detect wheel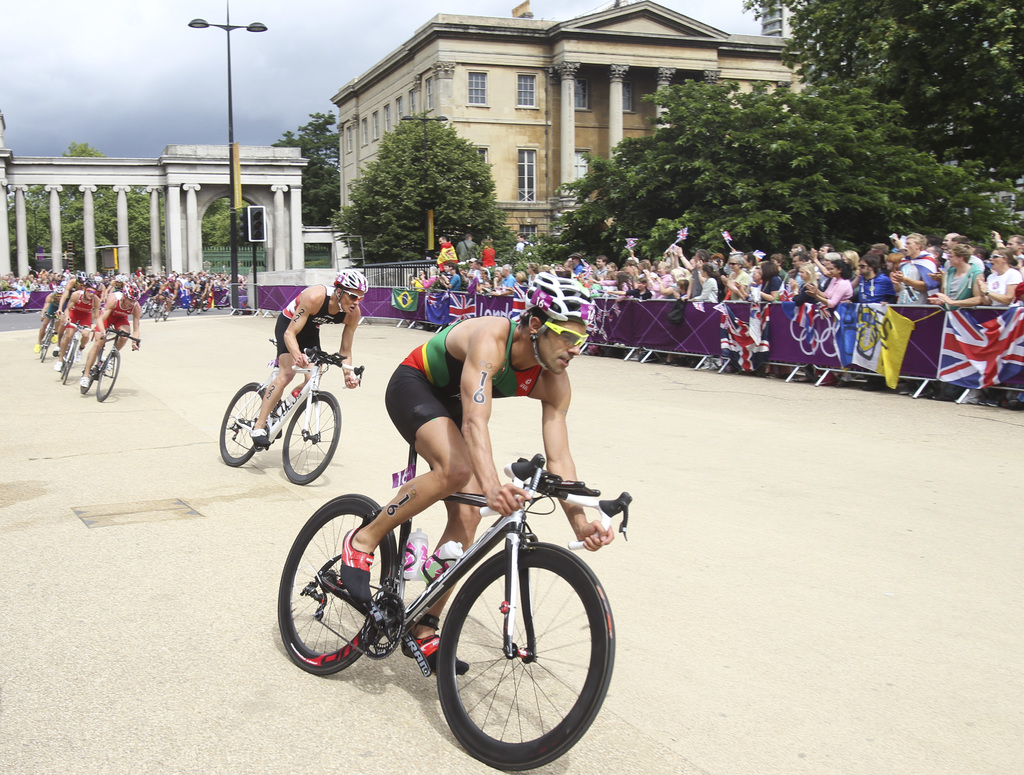
left=150, top=303, right=157, bottom=316
